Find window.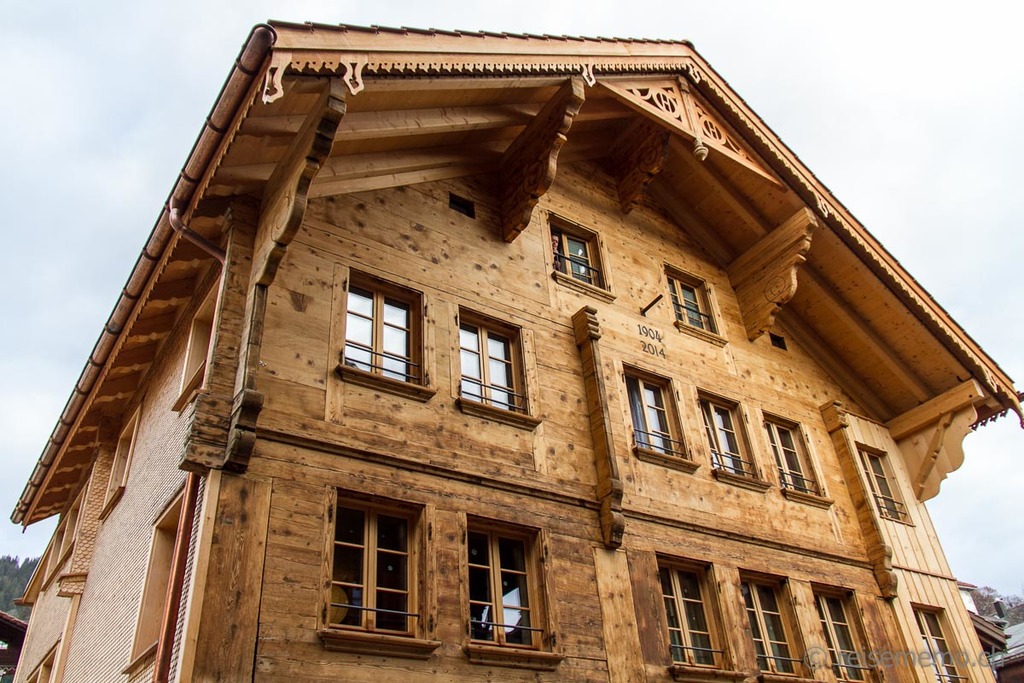
x1=465 y1=516 x2=554 y2=661.
